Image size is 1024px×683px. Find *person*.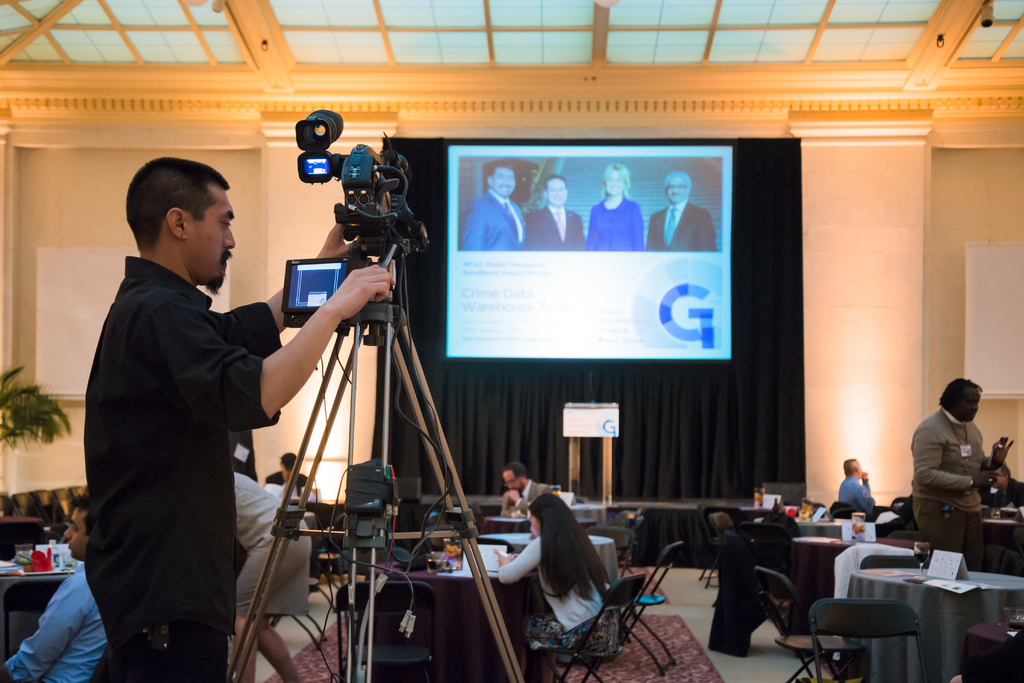
915,373,1014,571.
